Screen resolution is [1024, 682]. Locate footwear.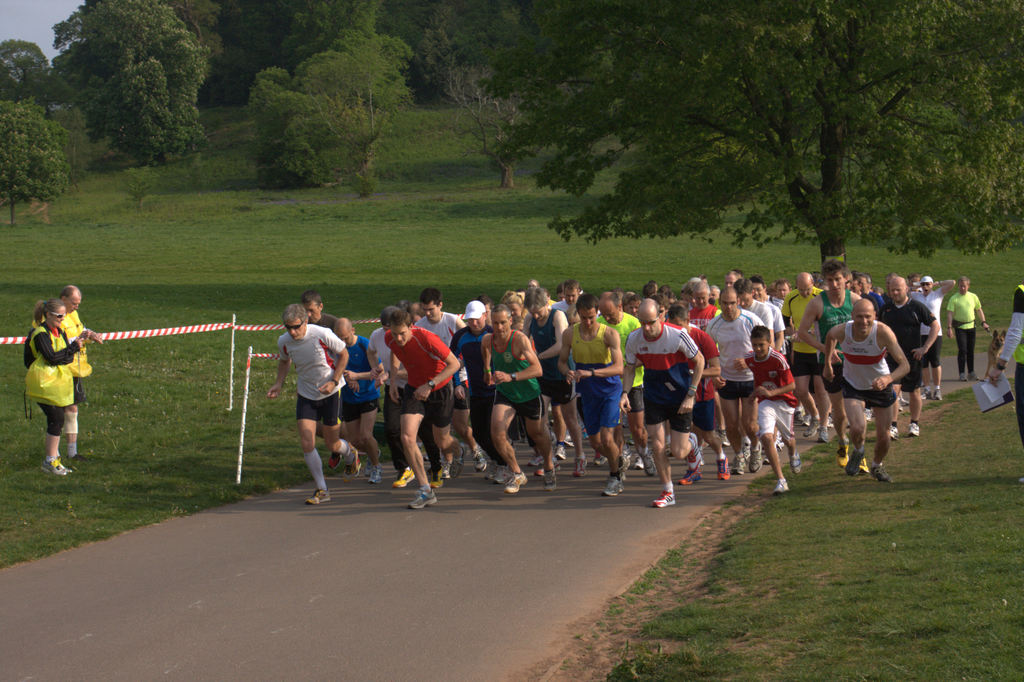
{"x1": 536, "y1": 459, "x2": 561, "y2": 475}.
